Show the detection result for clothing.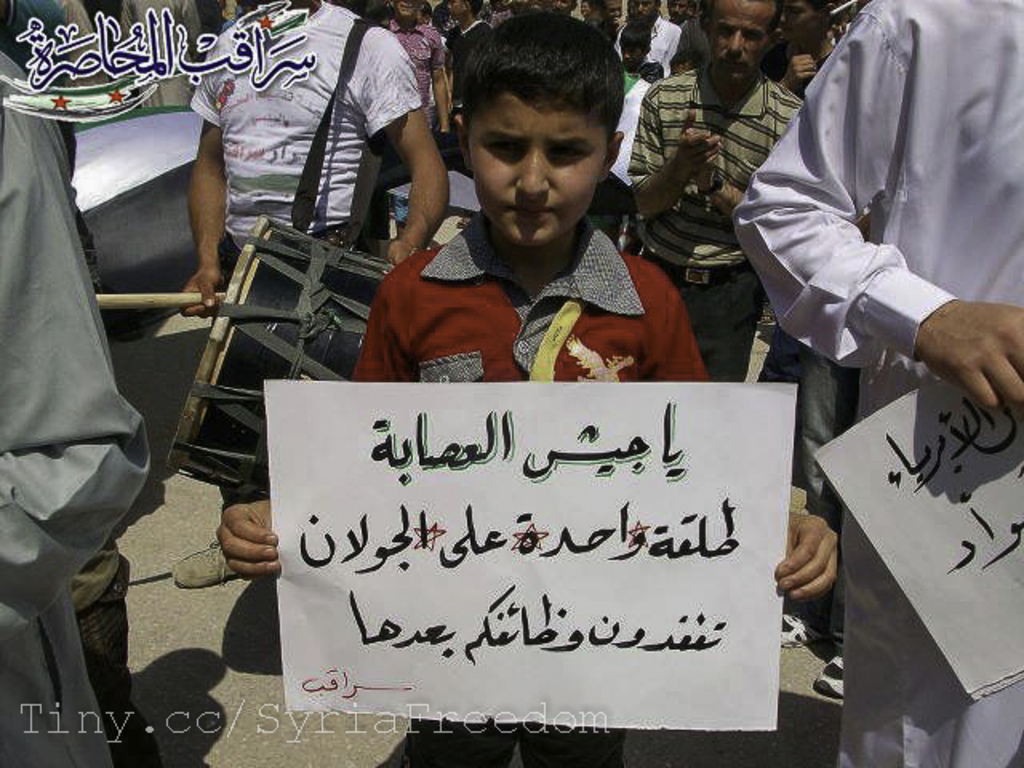
pyautogui.locateOnScreen(376, 32, 454, 142).
